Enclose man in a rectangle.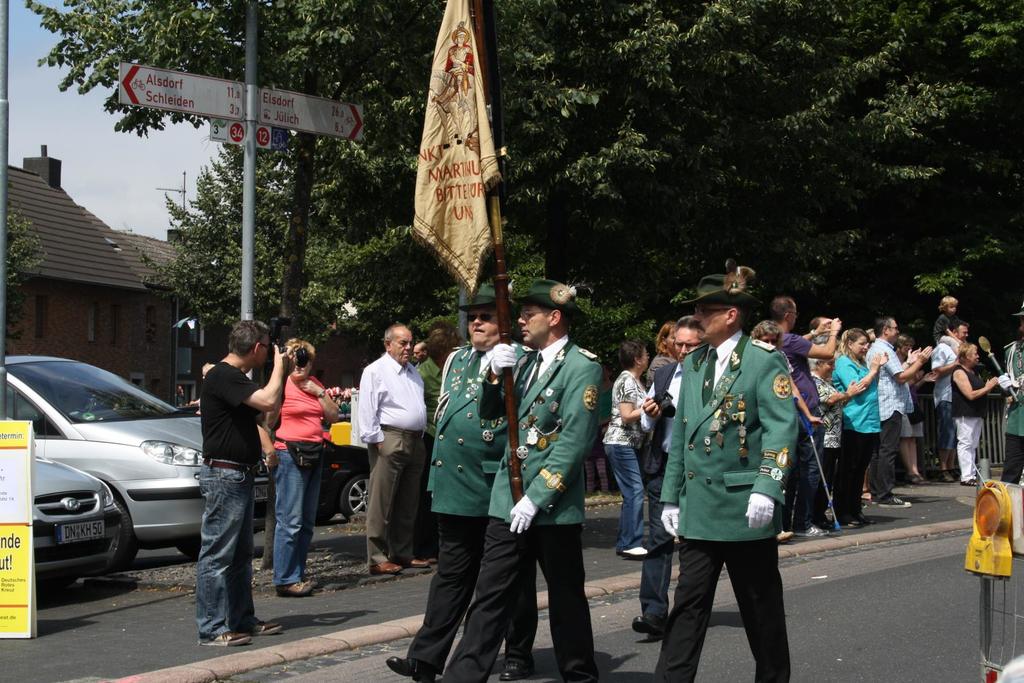
pyautogui.locateOnScreen(993, 309, 1023, 486).
